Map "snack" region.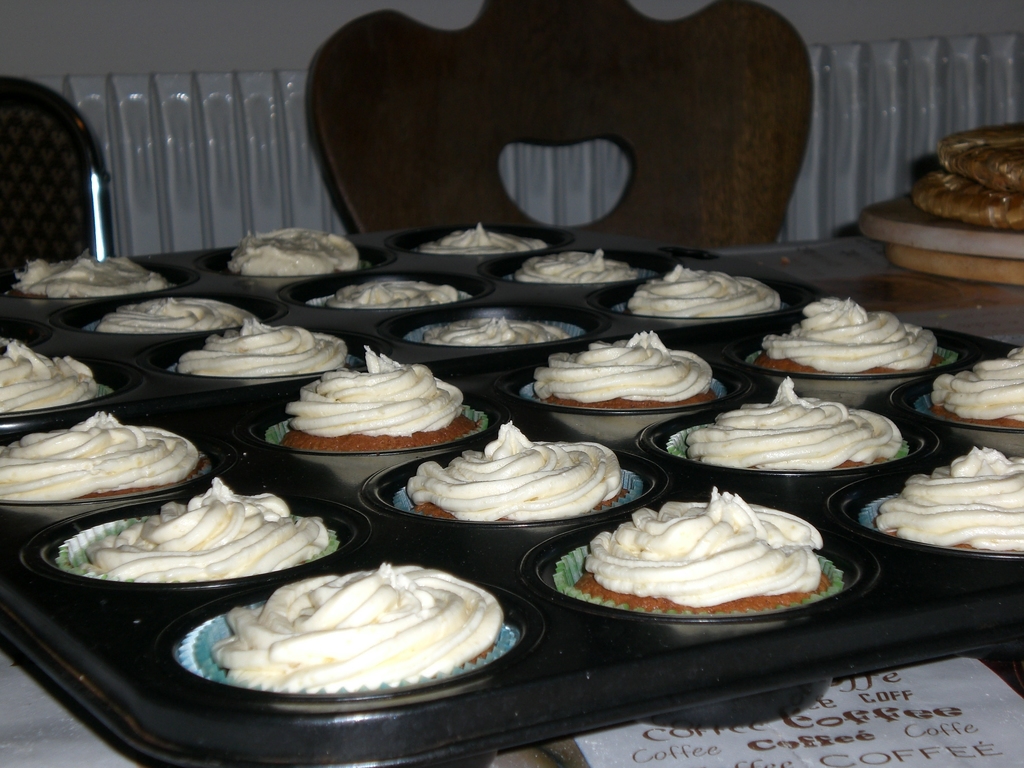
Mapped to (left=867, top=445, right=1023, bottom=554).
